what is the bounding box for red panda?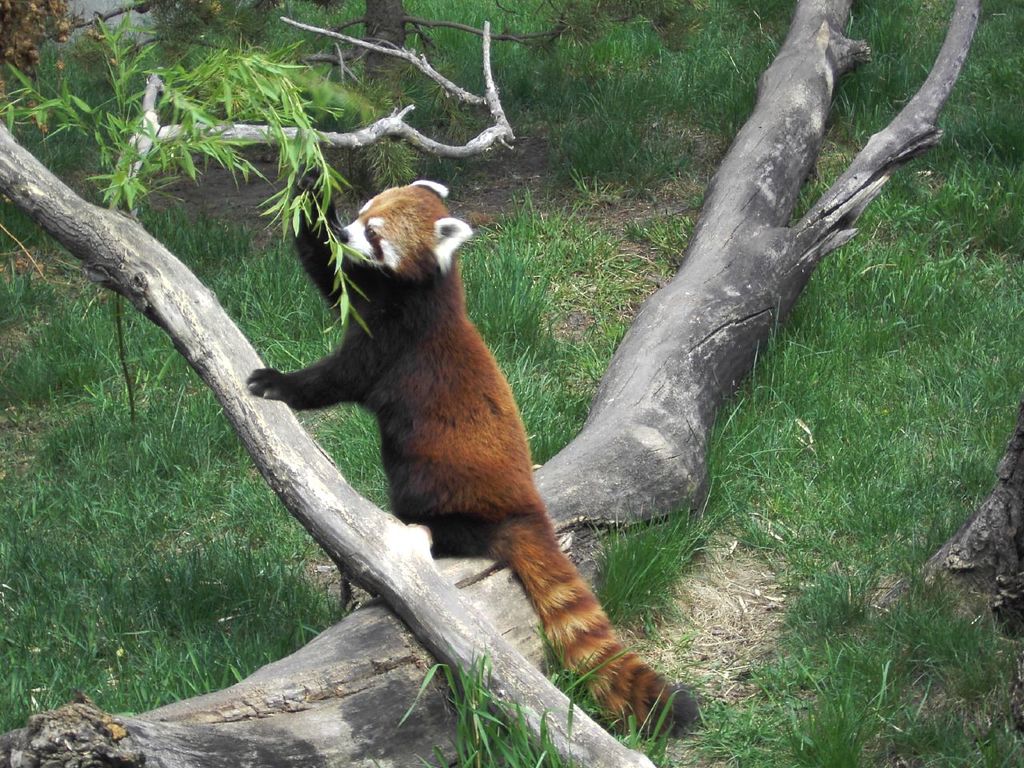
detection(246, 154, 702, 740).
